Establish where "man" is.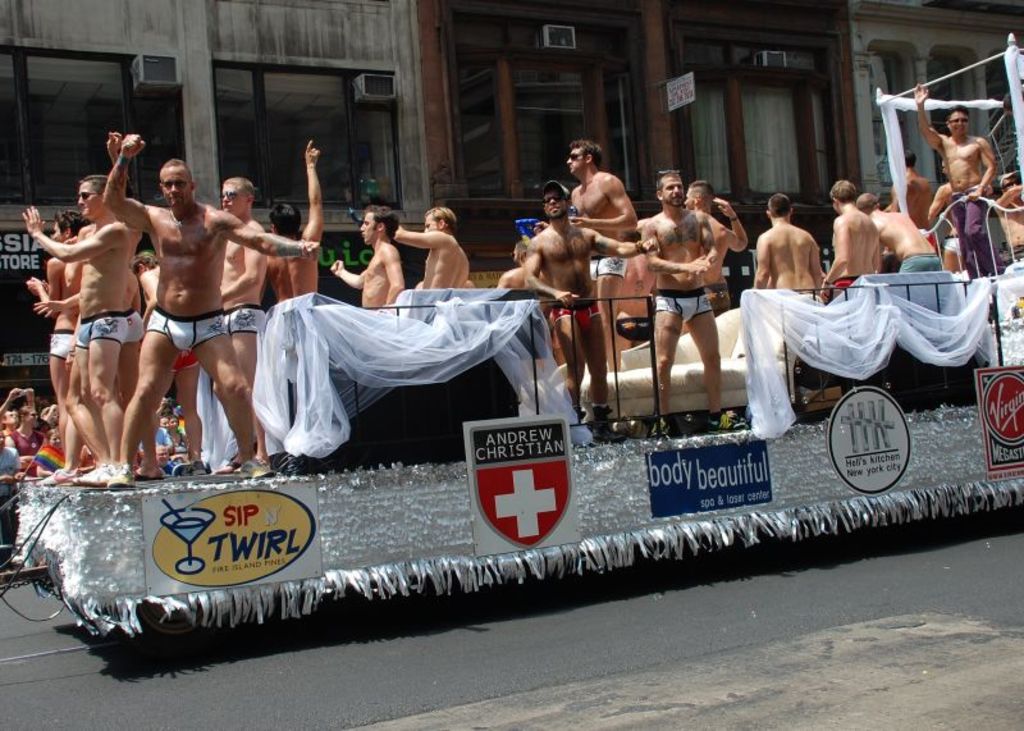
Established at bbox=[751, 192, 822, 293].
